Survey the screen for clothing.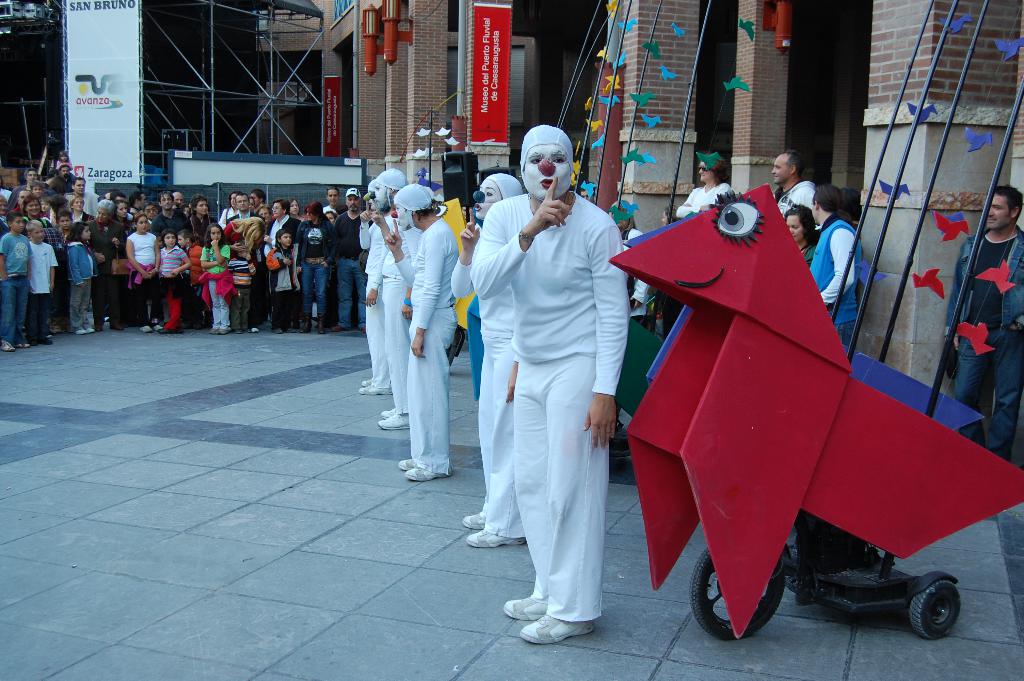
Survey found: (620,227,648,322).
